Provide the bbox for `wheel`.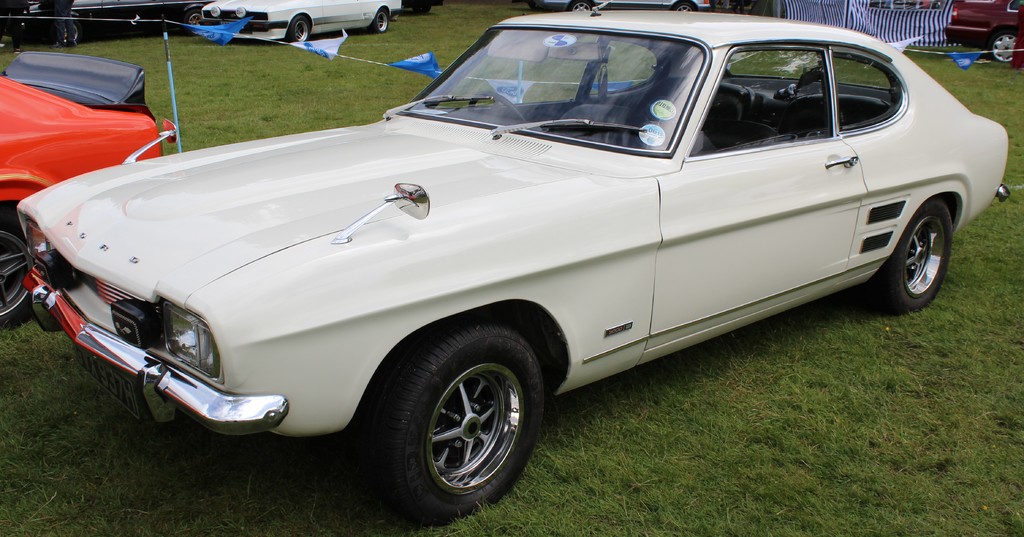
[61,19,79,48].
